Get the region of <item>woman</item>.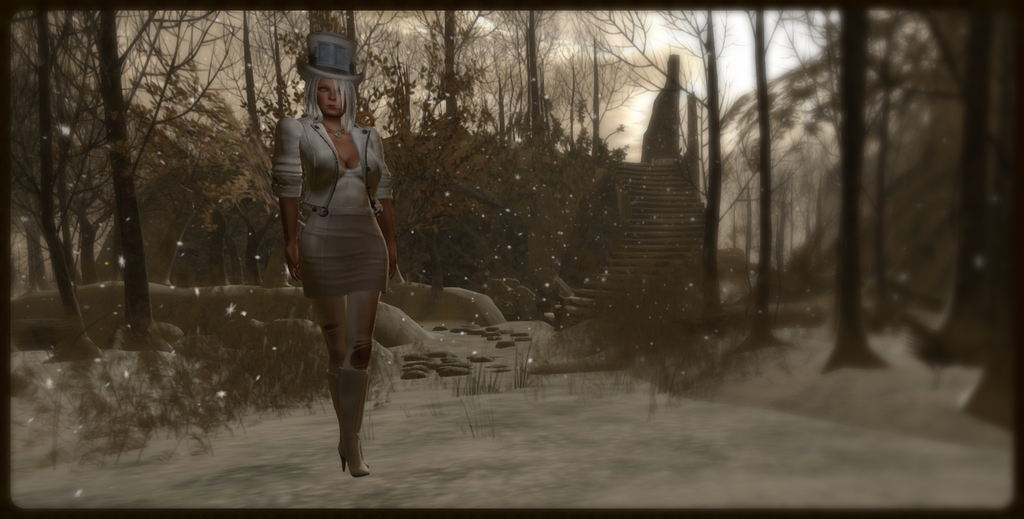
{"left": 269, "top": 33, "right": 407, "bottom": 477}.
